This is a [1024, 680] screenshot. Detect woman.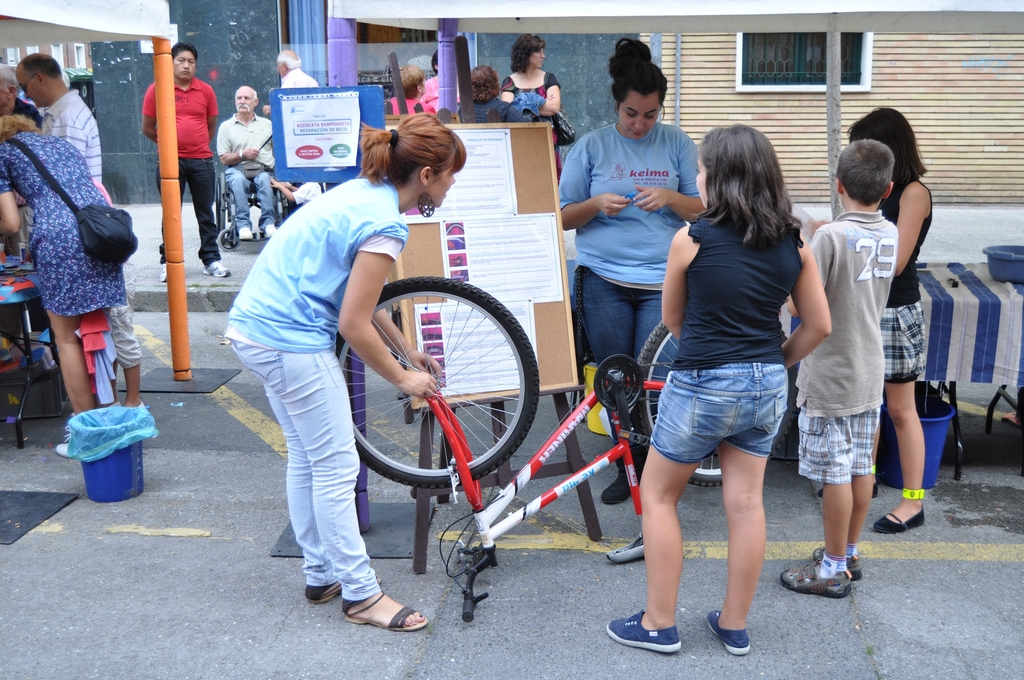
detection(0, 114, 131, 458).
